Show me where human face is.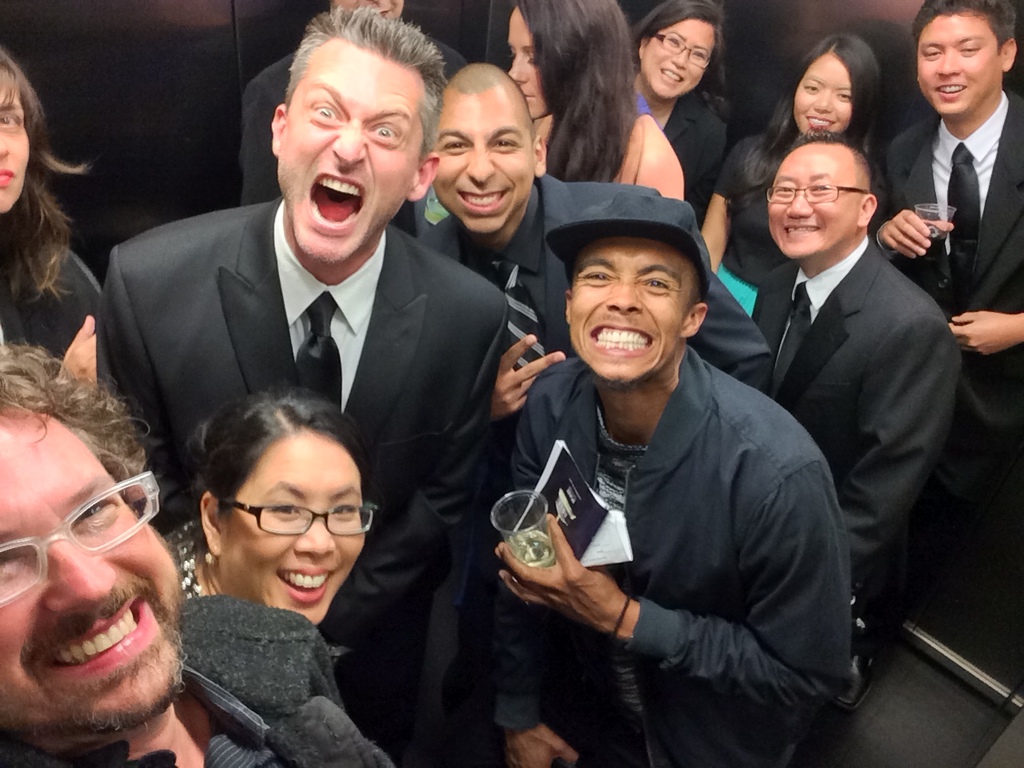
human face is at (left=570, top=240, right=695, bottom=386).
